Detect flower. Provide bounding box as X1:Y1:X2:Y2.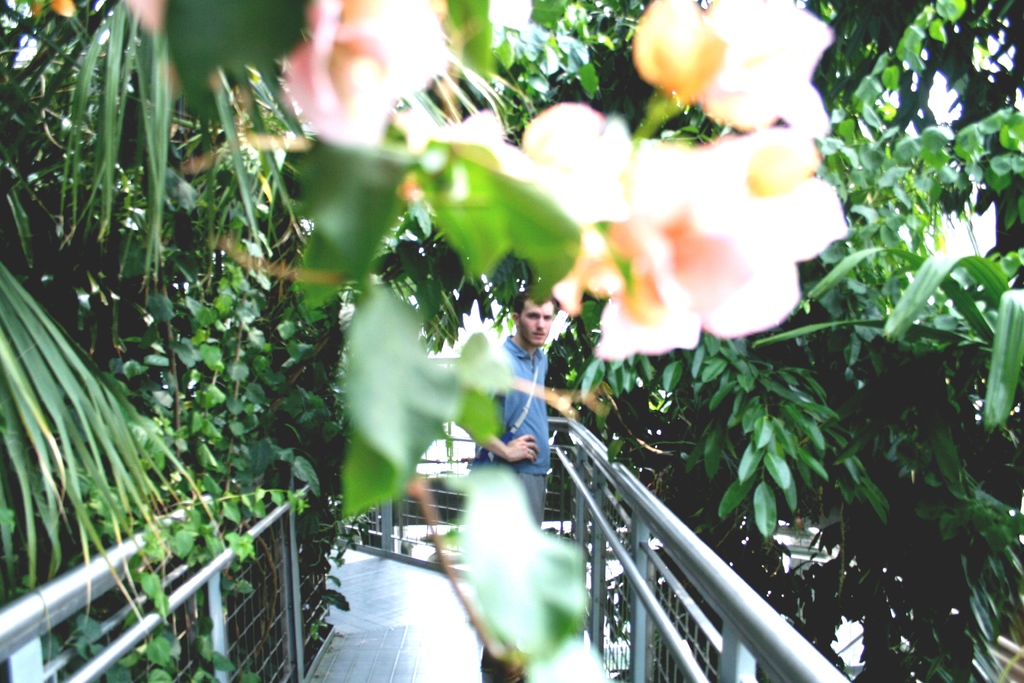
547:94:845:370.
